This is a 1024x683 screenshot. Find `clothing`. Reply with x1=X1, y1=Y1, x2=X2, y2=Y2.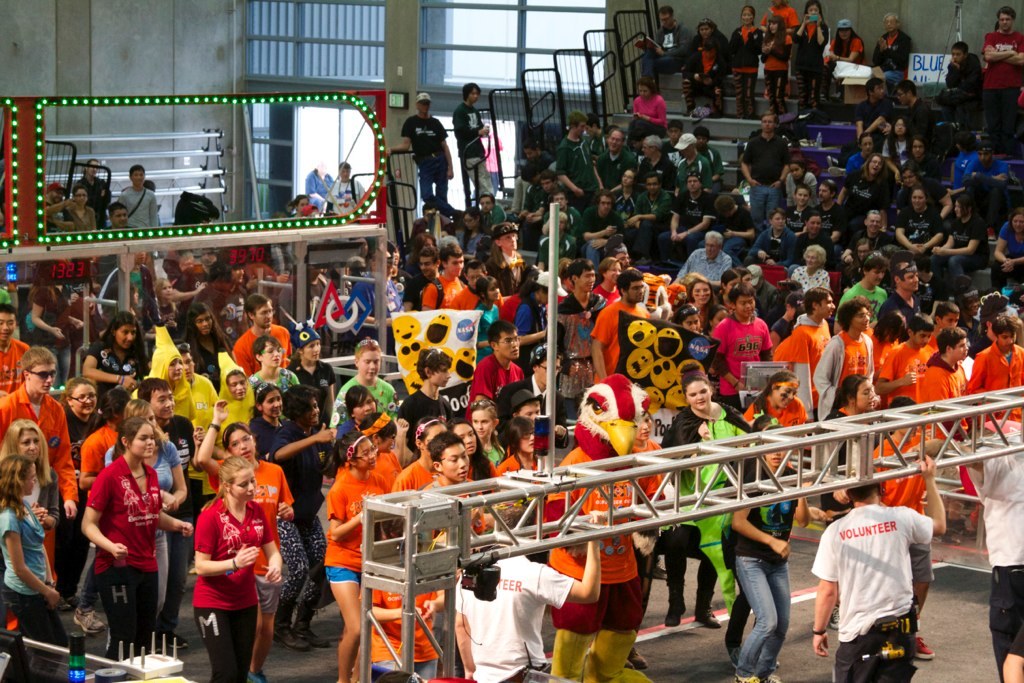
x1=596, y1=147, x2=635, y2=192.
